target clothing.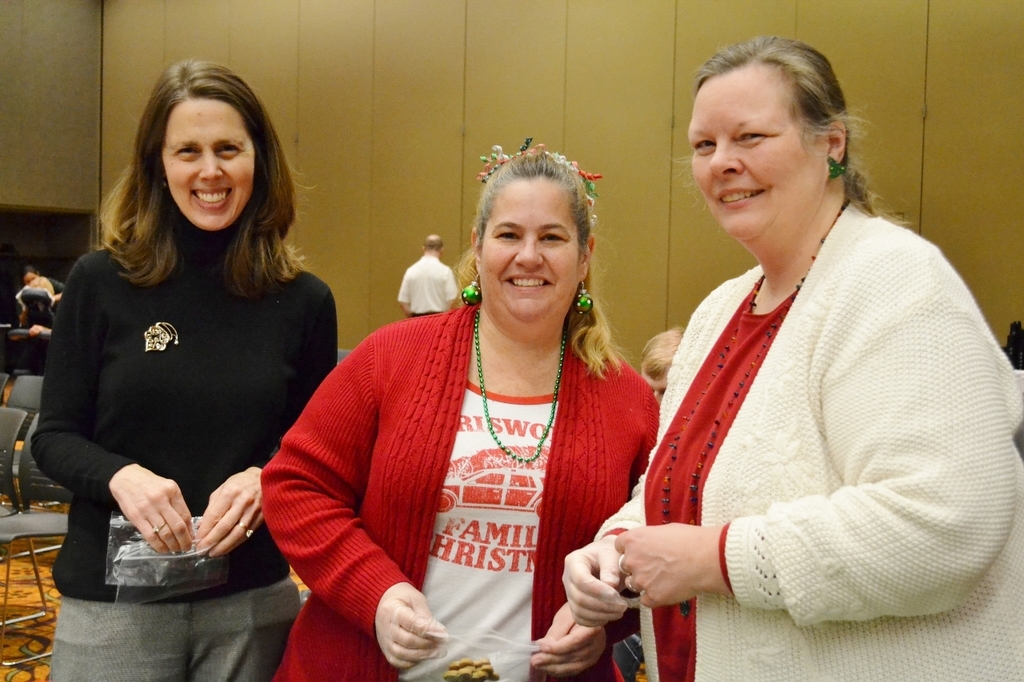
Target region: (left=25, top=281, right=69, bottom=317).
